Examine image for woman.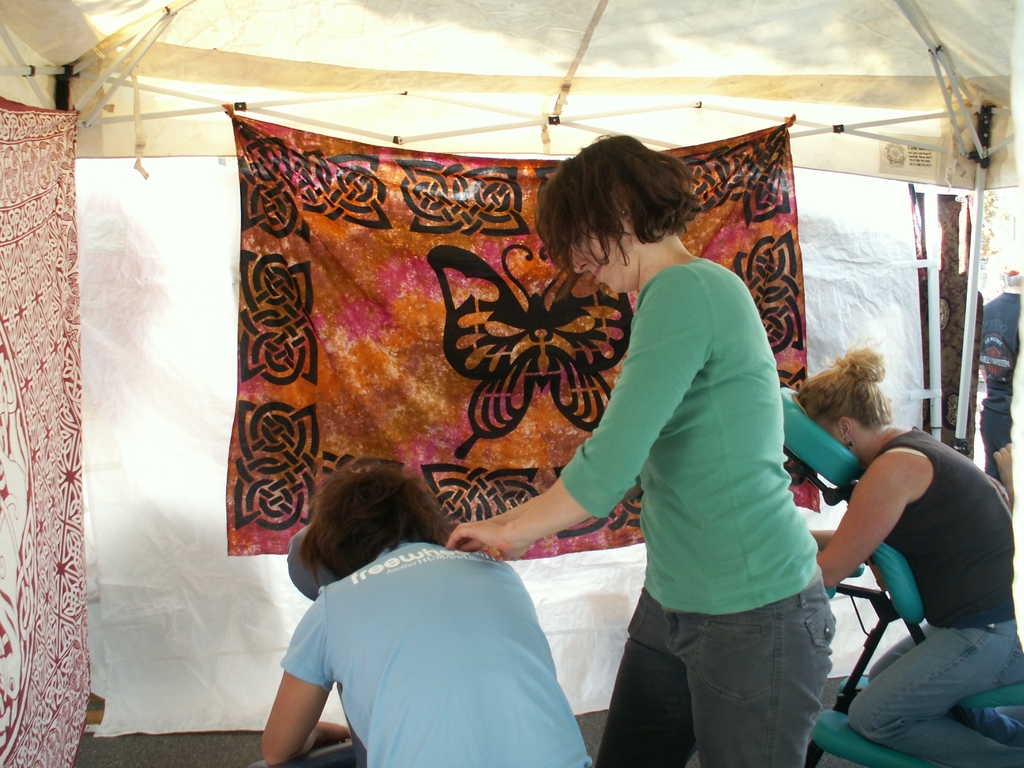
Examination result: crop(253, 454, 605, 767).
